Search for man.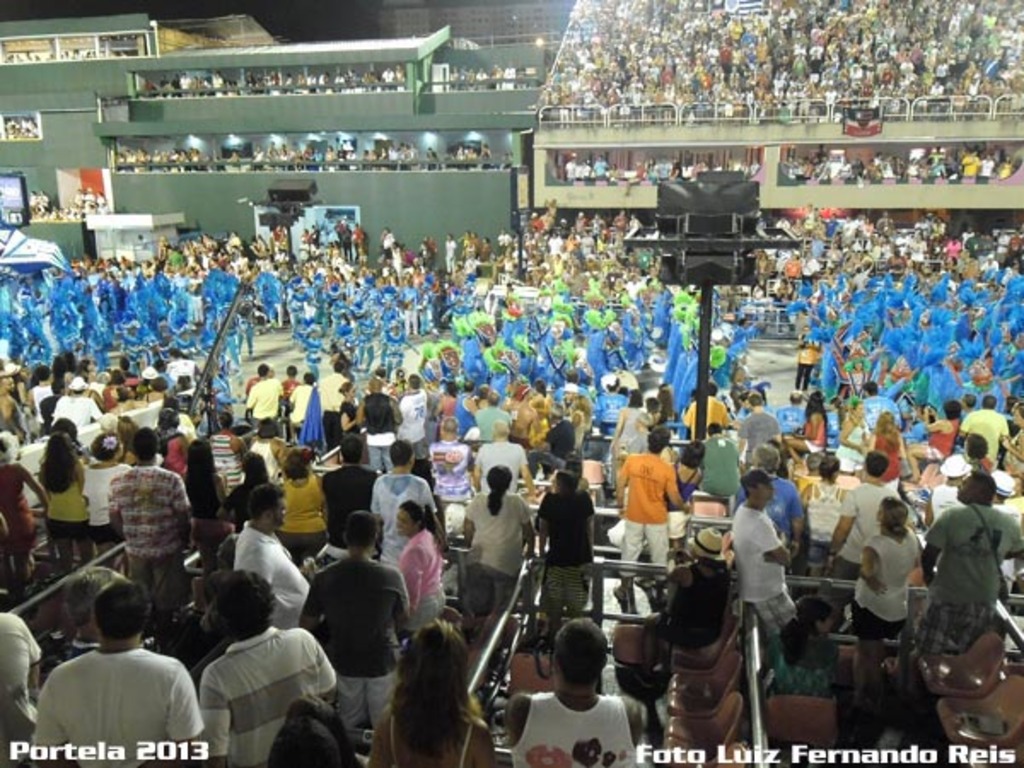
Found at x1=196 y1=573 x2=333 y2=766.
